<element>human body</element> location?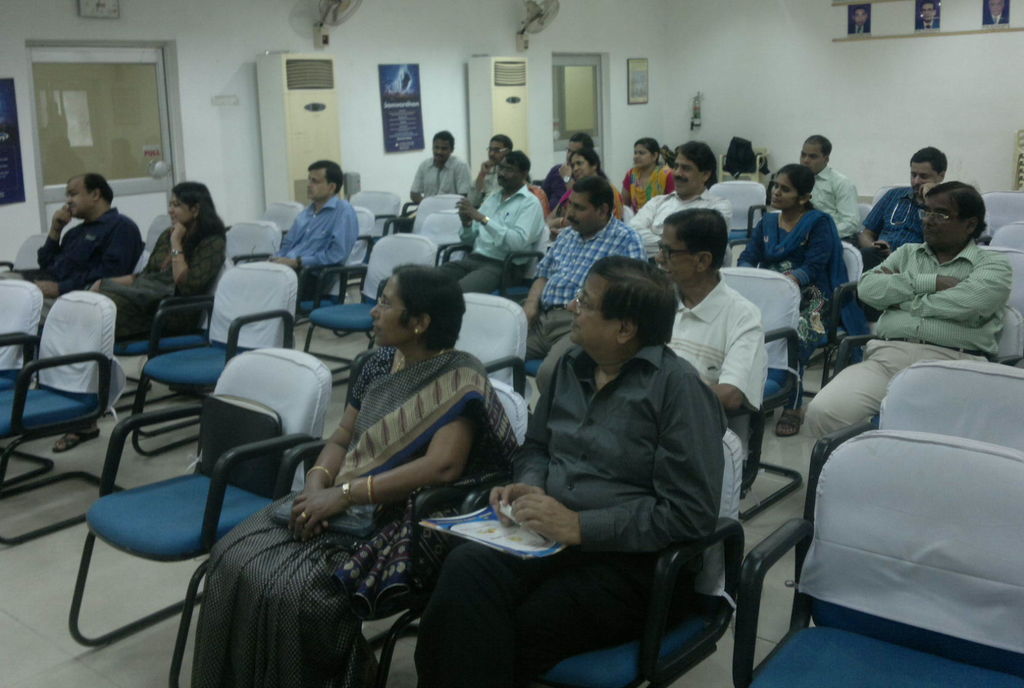
region(199, 259, 515, 687)
